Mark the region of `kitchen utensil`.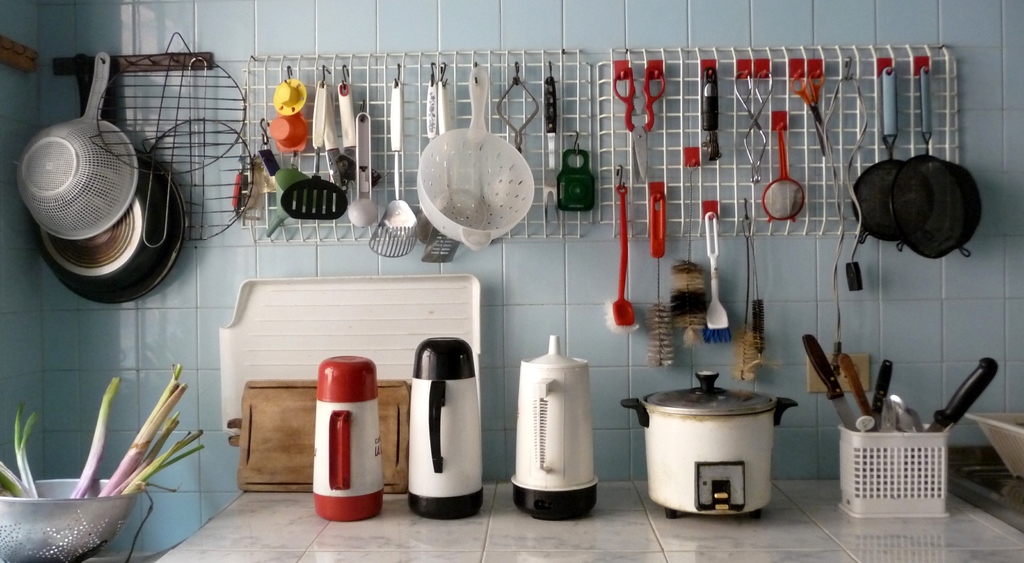
Region: [0, 479, 144, 562].
